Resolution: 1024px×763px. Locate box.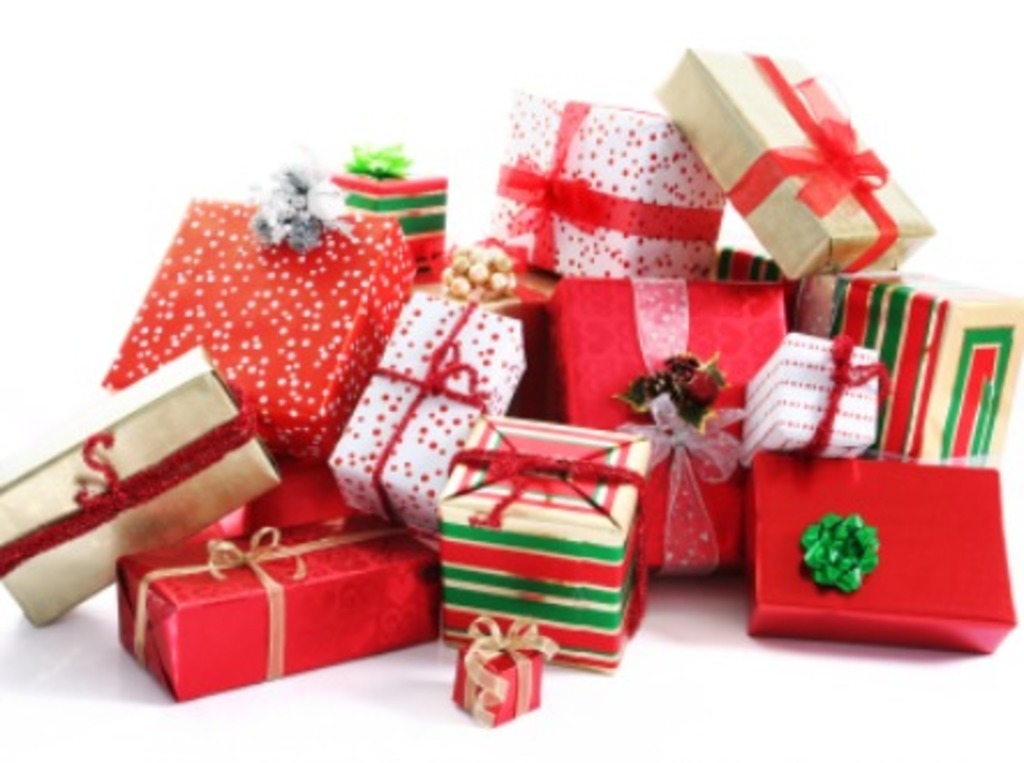
bbox(418, 416, 640, 671).
